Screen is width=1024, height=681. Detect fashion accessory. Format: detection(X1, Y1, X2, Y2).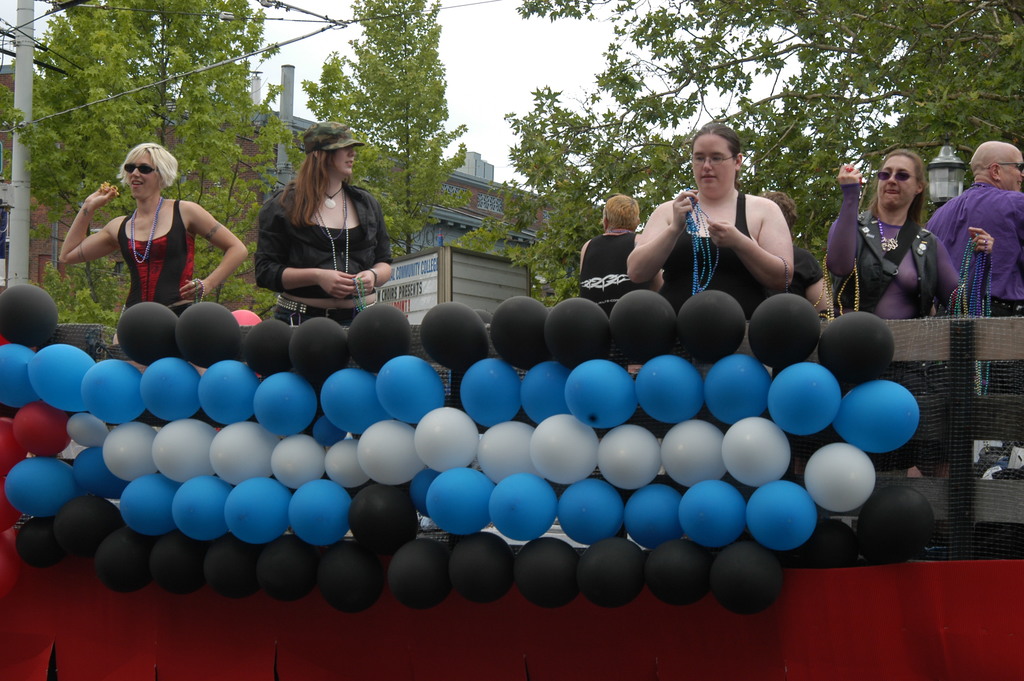
detection(310, 177, 346, 276).
